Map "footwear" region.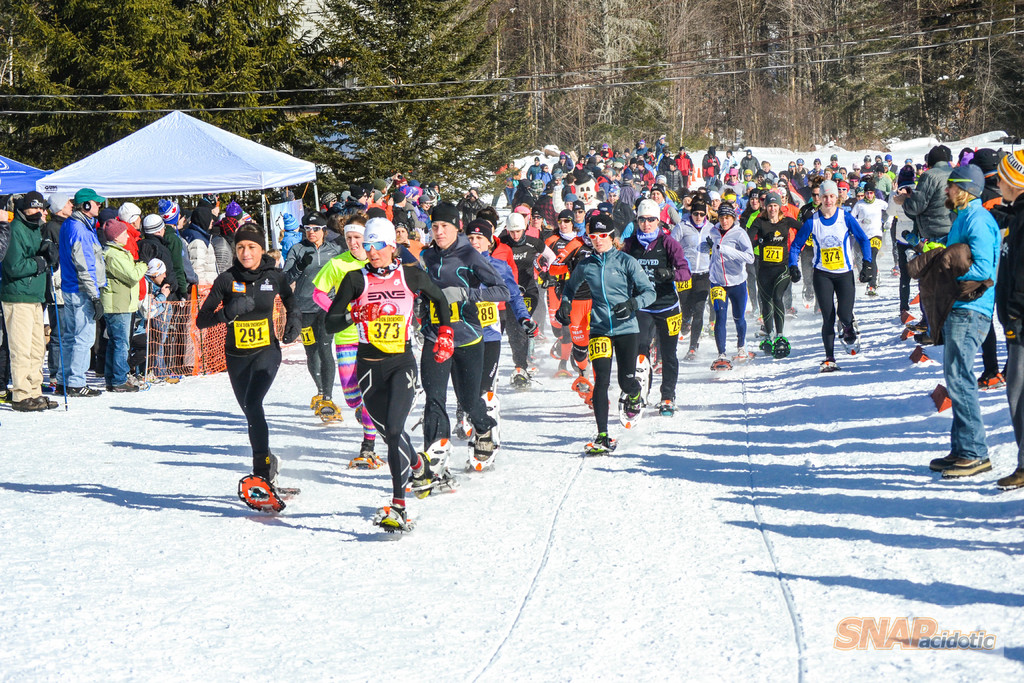
Mapped to bbox=[320, 397, 333, 415].
